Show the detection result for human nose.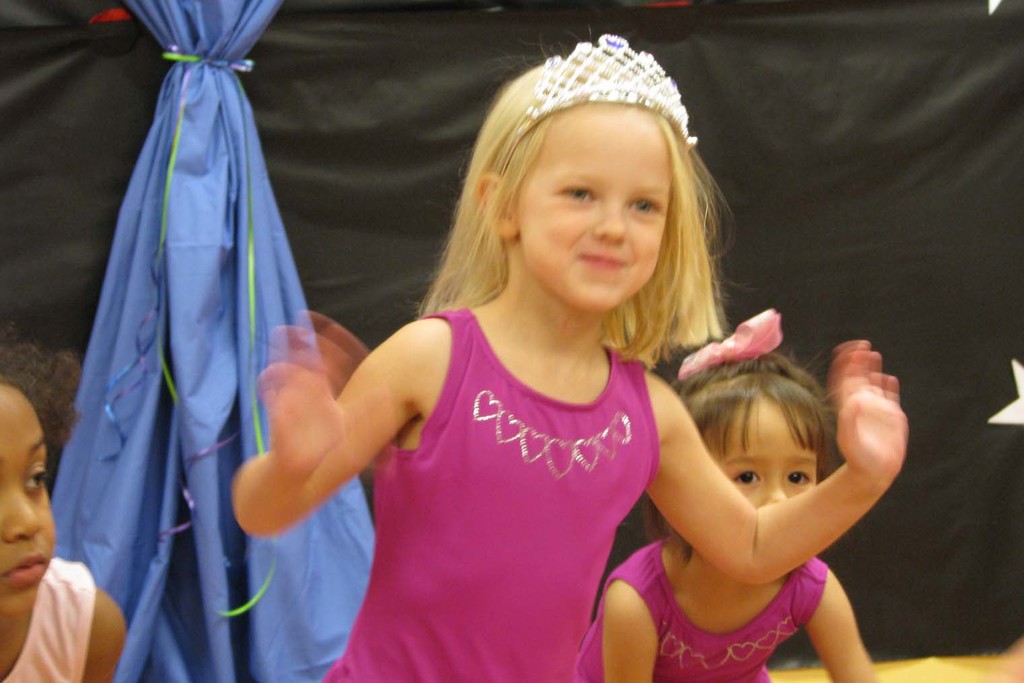
(left=592, top=204, right=625, bottom=241).
